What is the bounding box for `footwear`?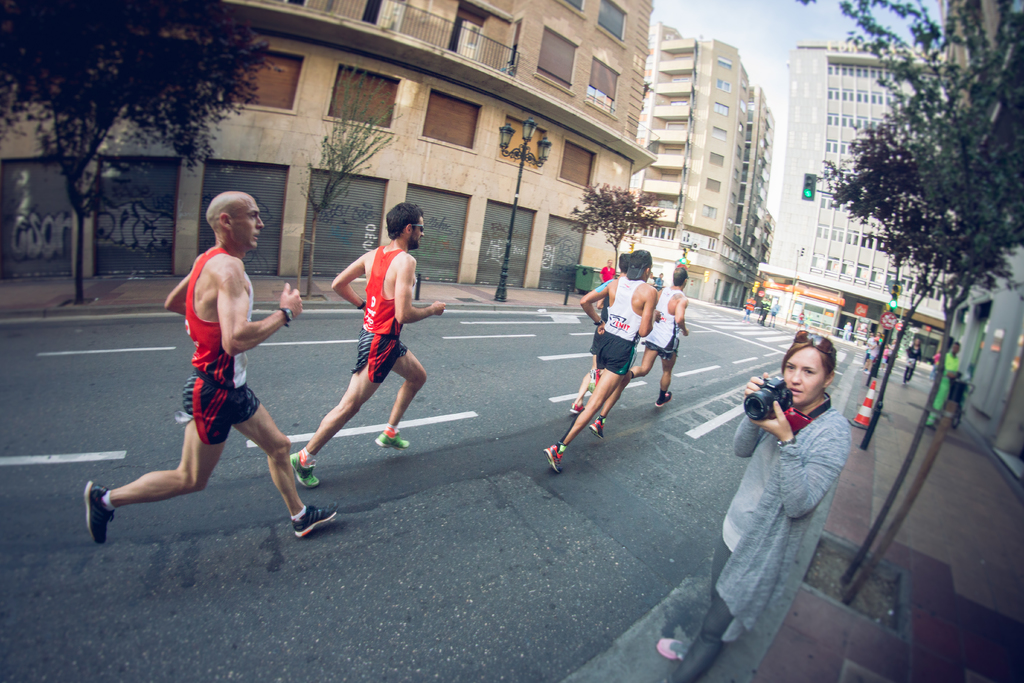
(x1=589, y1=415, x2=605, y2=441).
